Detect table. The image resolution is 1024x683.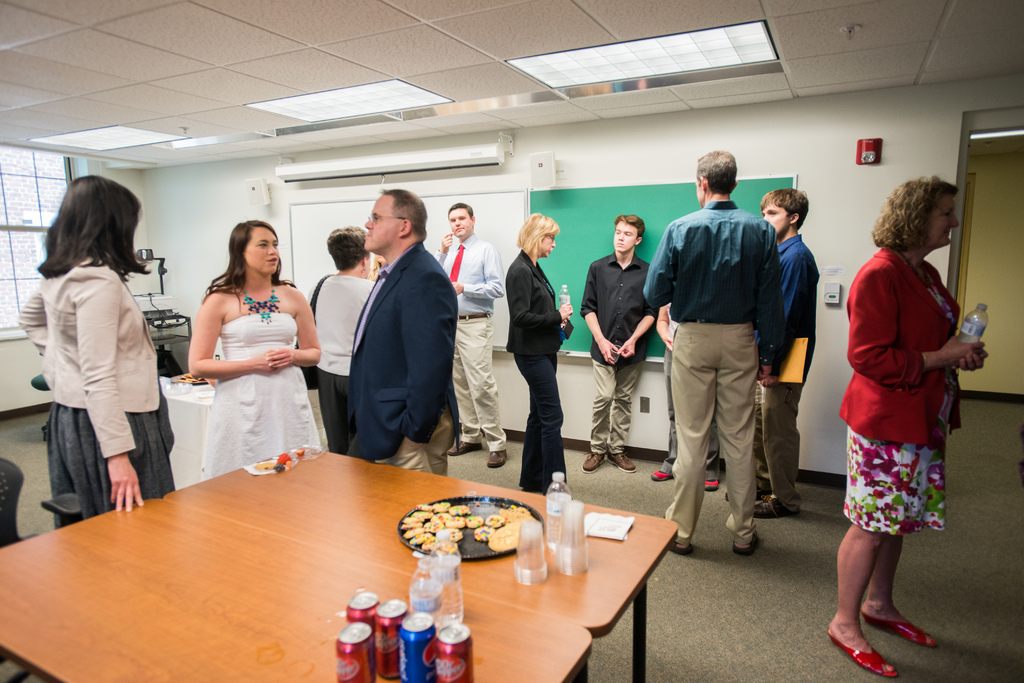
<box>172,445,678,682</box>.
